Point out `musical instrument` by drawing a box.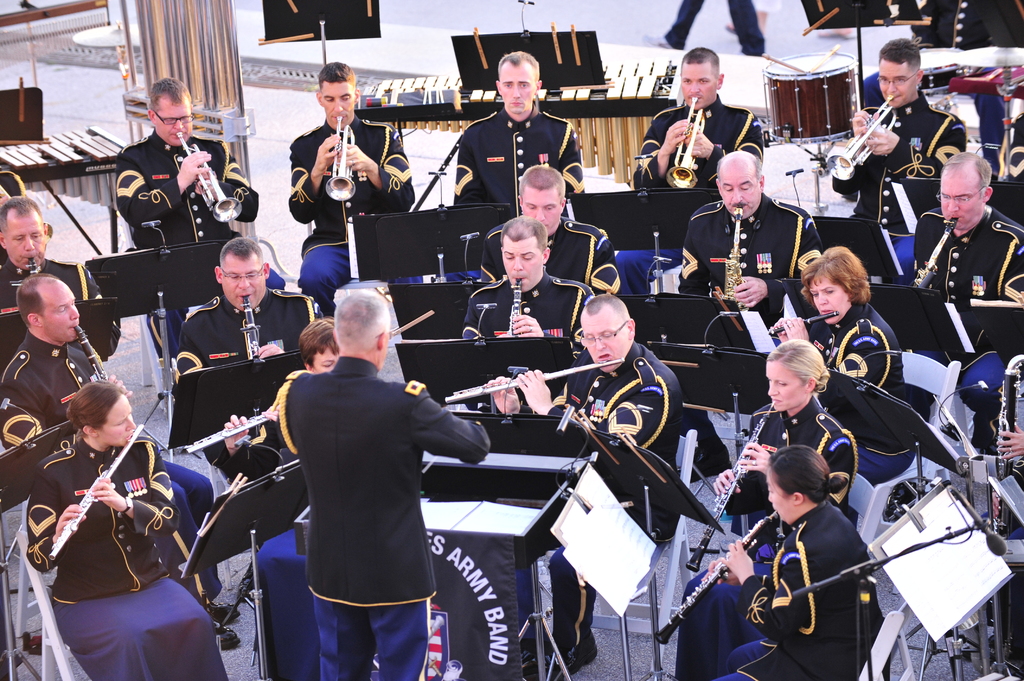
[x1=444, y1=360, x2=626, y2=410].
